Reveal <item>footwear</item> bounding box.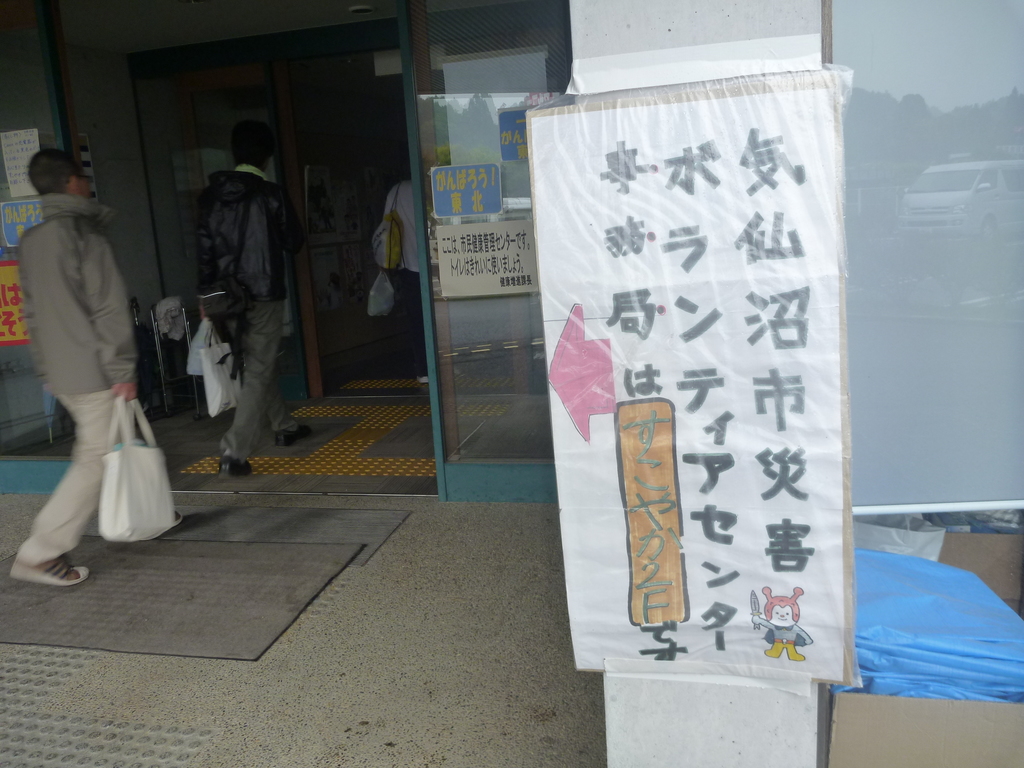
Revealed: x1=220 y1=455 x2=253 y2=479.
